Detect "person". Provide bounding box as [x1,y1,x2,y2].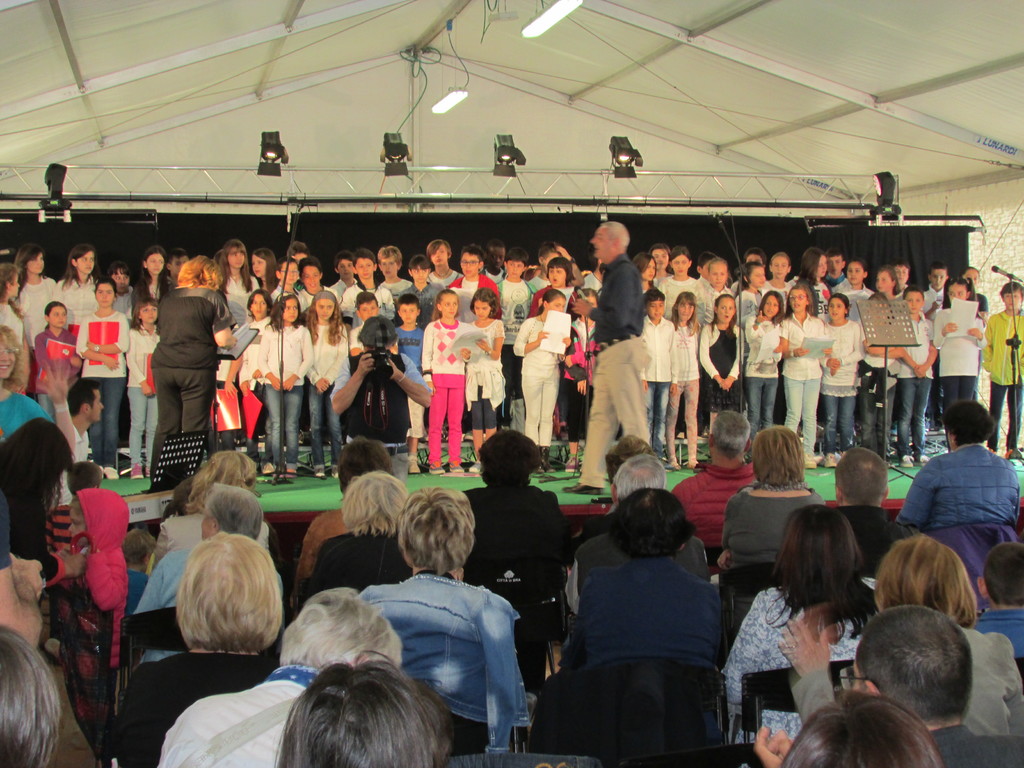
[499,250,536,433].
